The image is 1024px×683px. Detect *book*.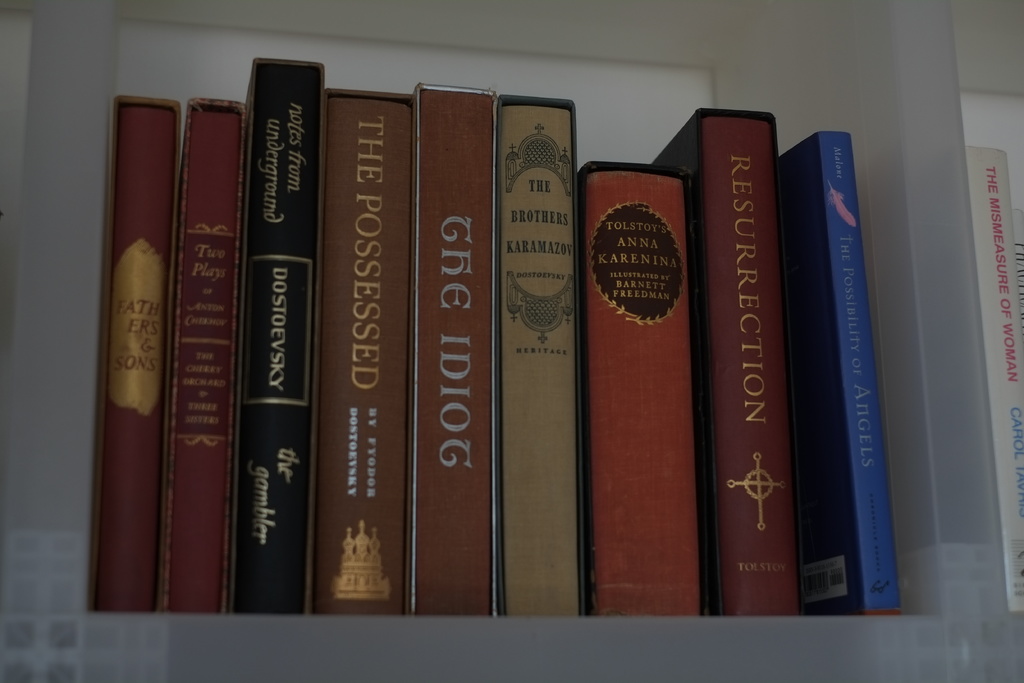
Detection: select_region(581, 161, 710, 617).
